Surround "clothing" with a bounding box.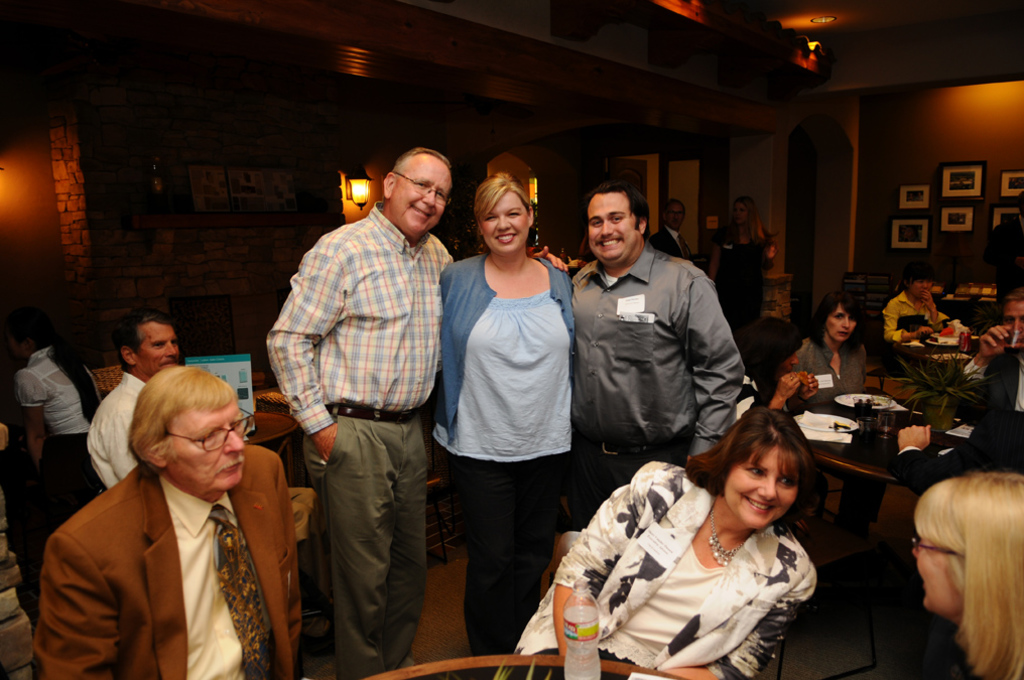
l=645, t=223, r=697, b=270.
